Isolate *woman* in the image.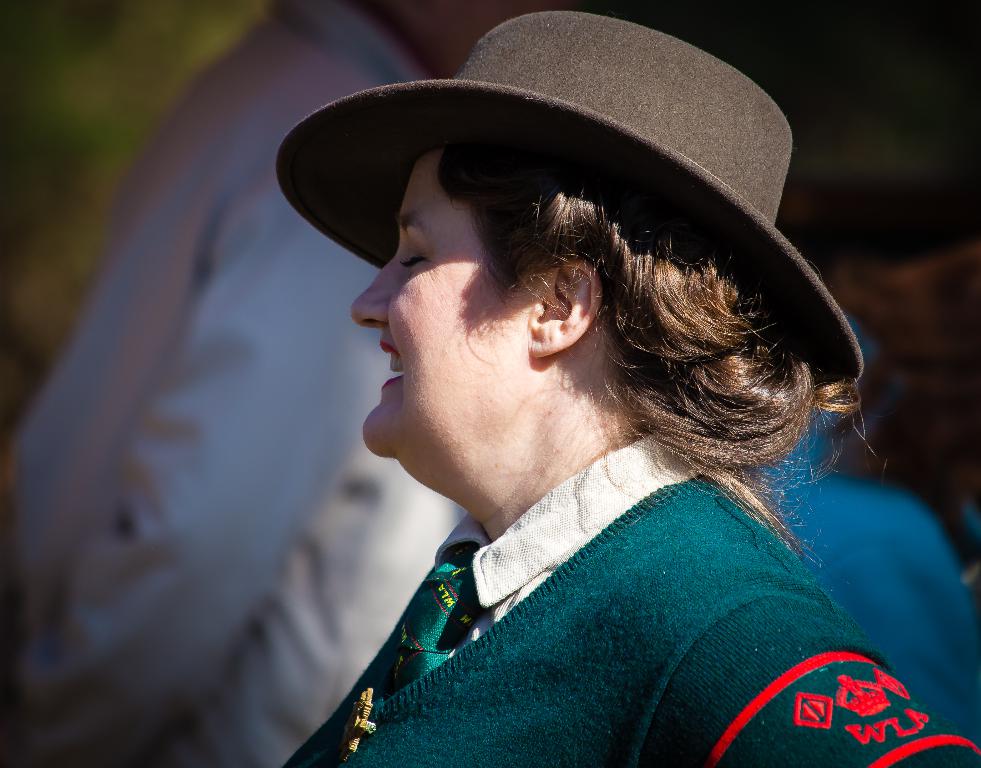
Isolated region: crop(210, 45, 969, 760).
